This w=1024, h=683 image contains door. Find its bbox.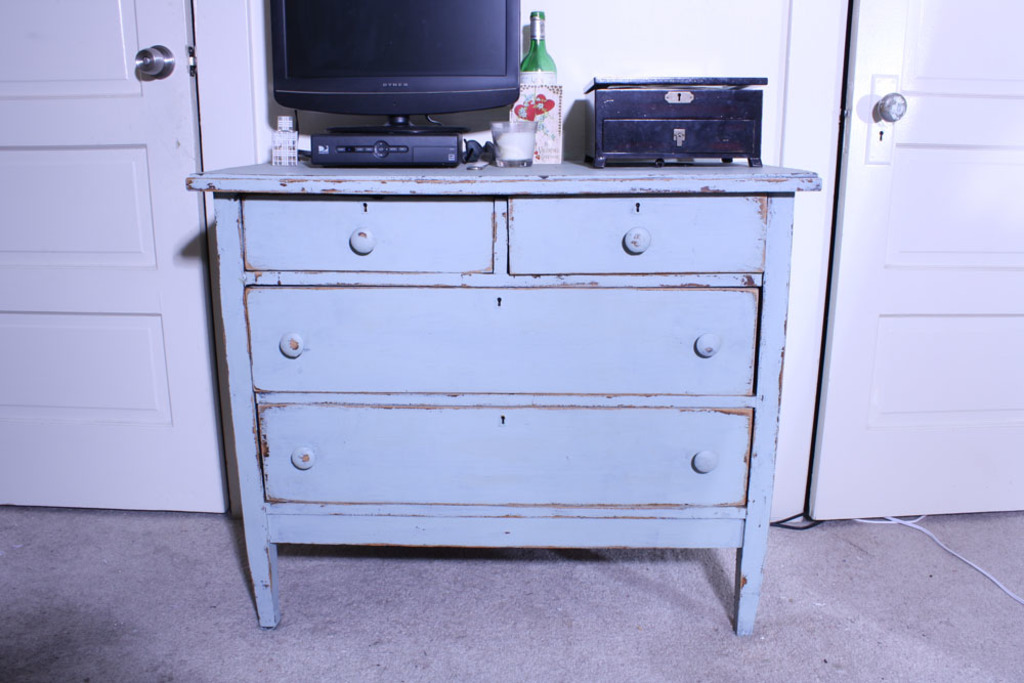
[left=0, top=0, right=223, bottom=521].
